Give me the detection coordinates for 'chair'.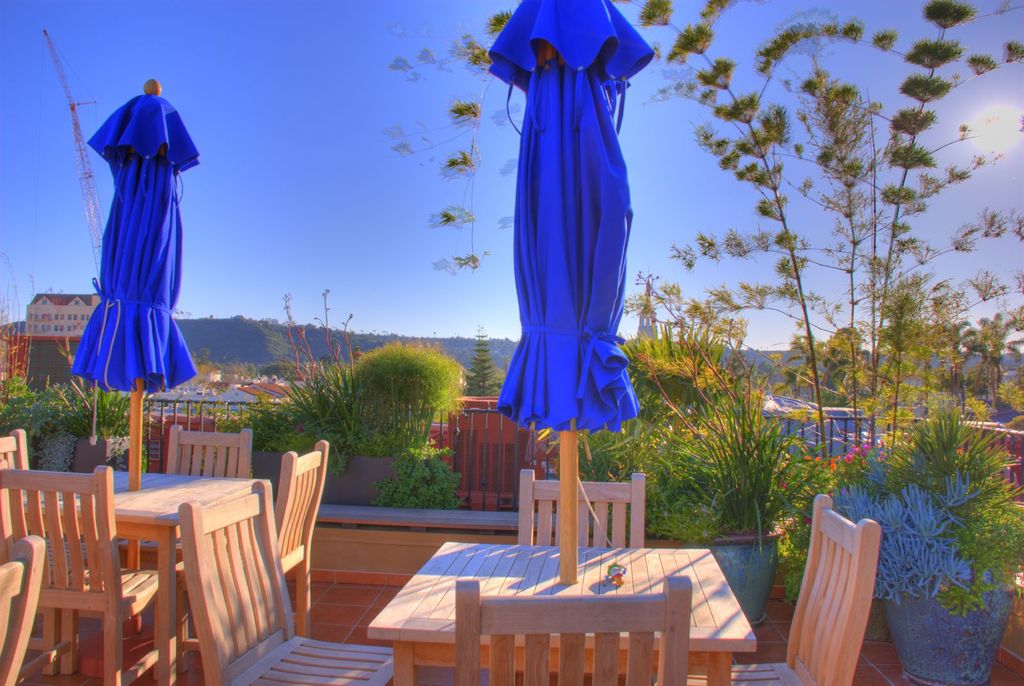
l=76, t=425, r=250, b=655.
